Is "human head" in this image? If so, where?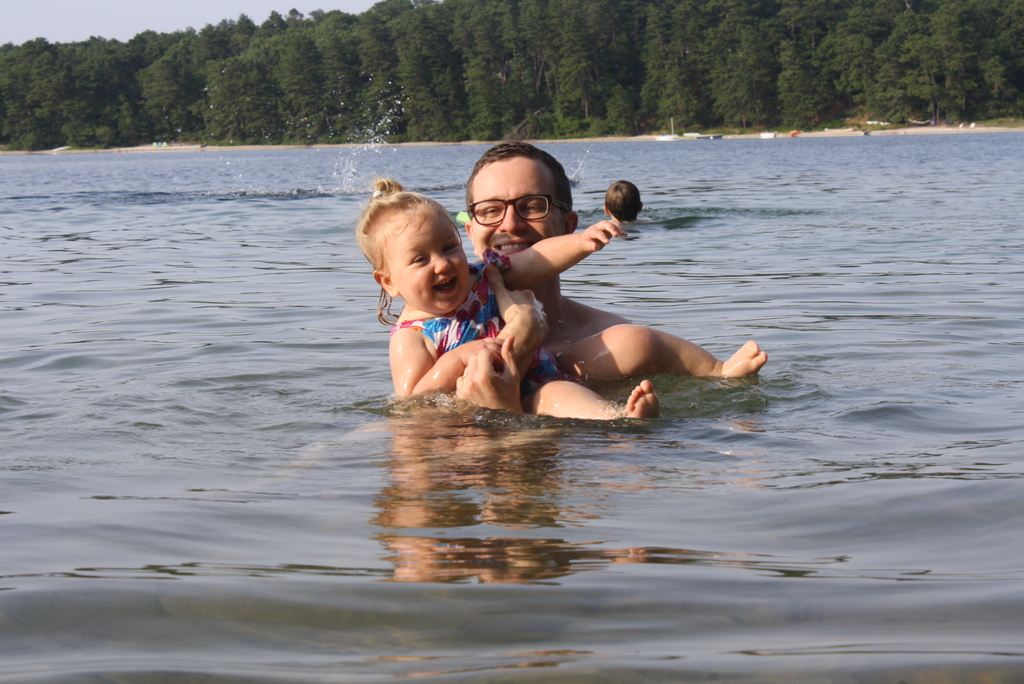
Yes, at [365, 179, 483, 313].
